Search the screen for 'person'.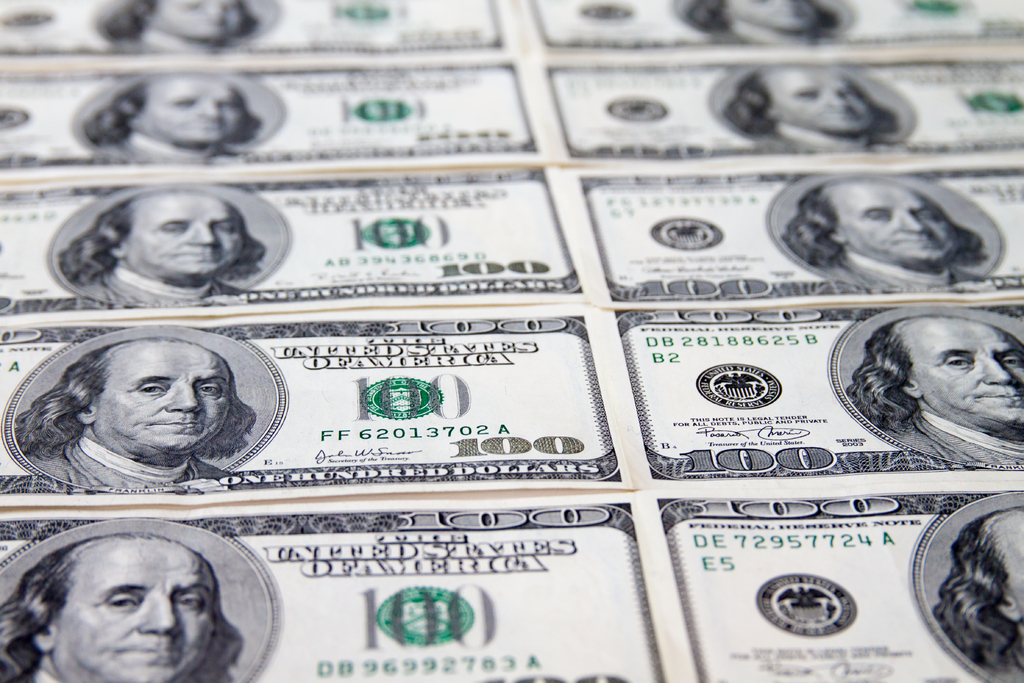
Found at region(56, 185, 265, 304).
